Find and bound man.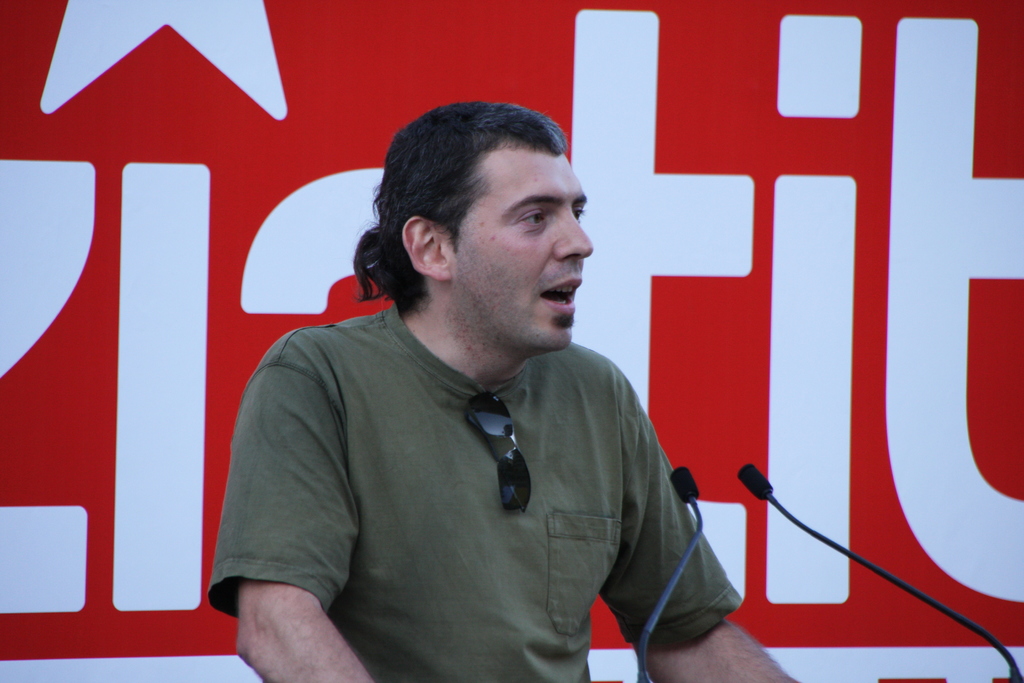
Bound: [left=211, top=85, right=728, bottom=682].
